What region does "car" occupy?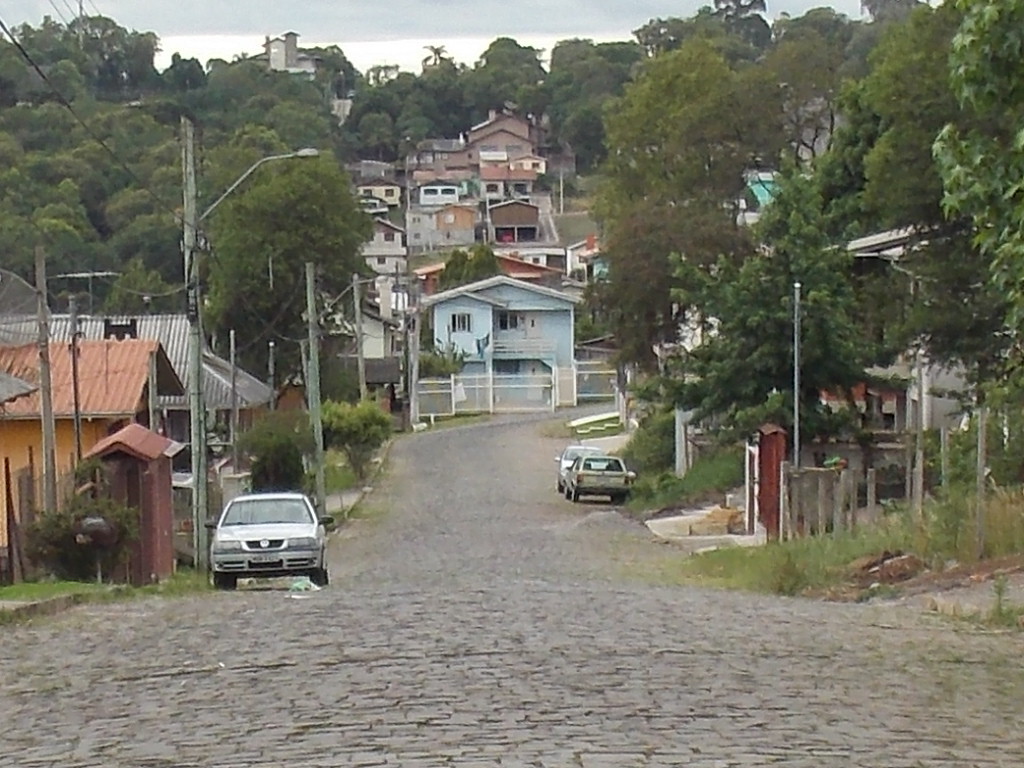
x1=563 y1=452 x2=638 y2=499.
